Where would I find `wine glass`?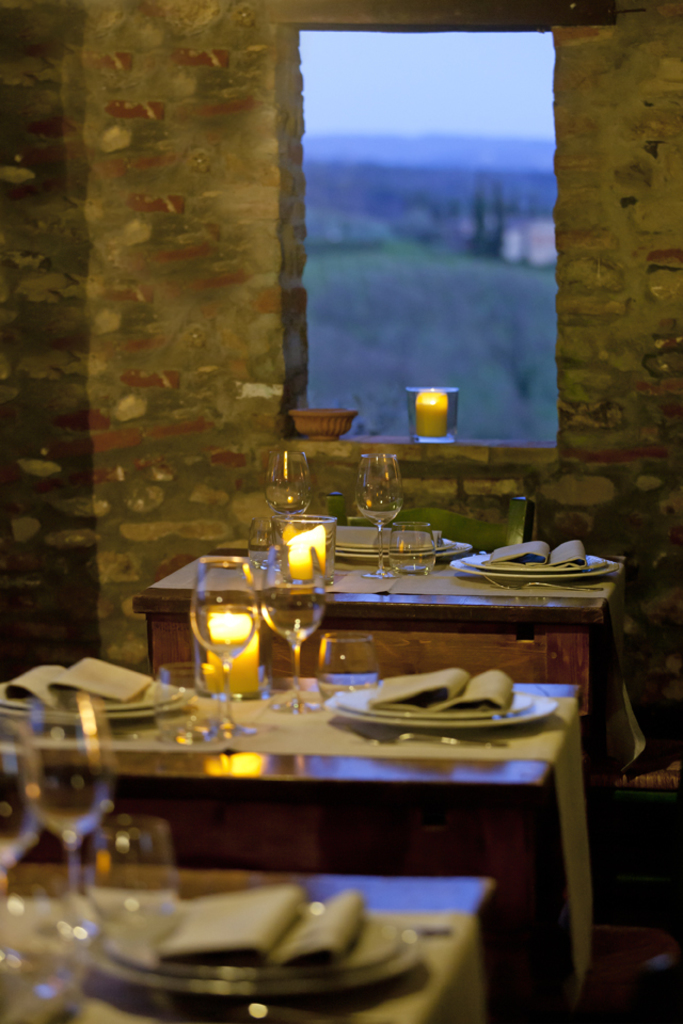
At BBox(265, 451, 311, 518).
